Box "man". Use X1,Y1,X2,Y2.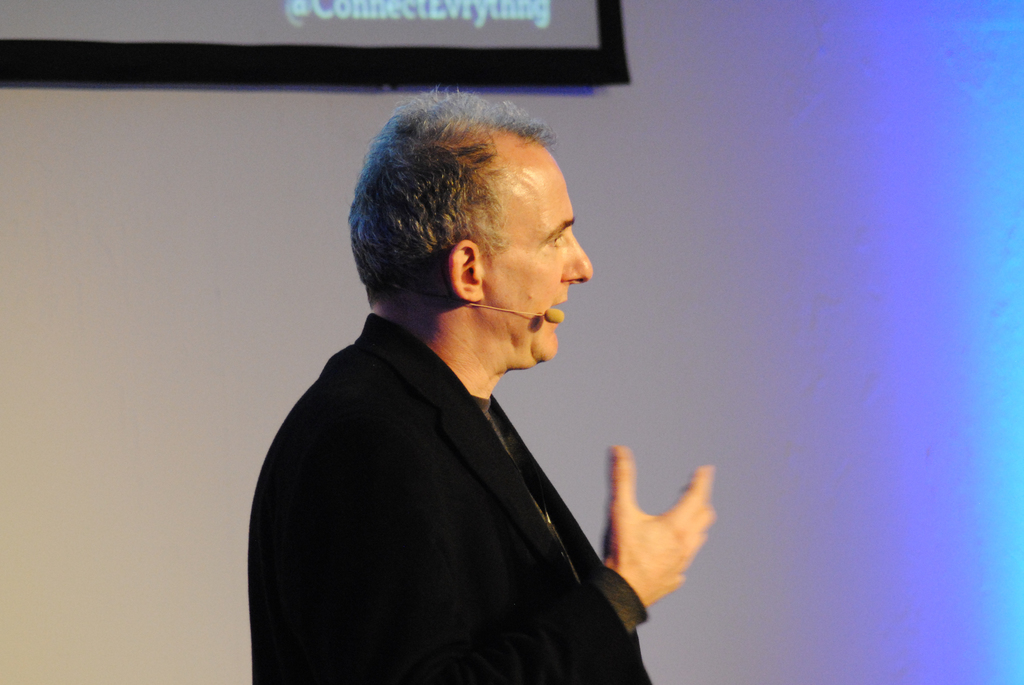
248,85,717,684.
